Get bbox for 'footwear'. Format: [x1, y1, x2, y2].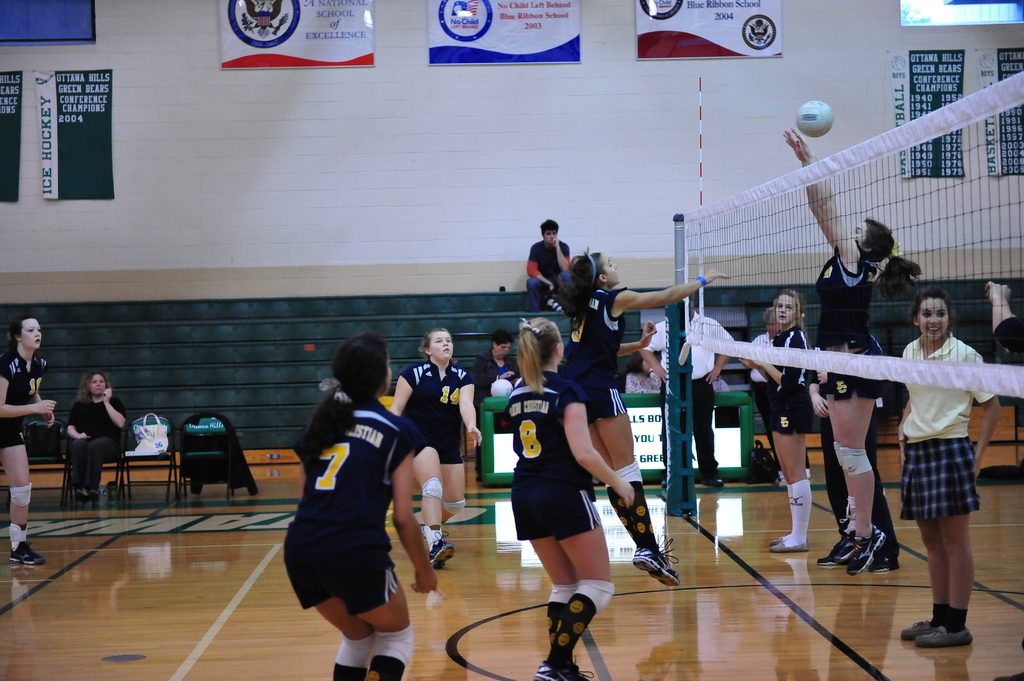
[819, 534, 860, 570].
